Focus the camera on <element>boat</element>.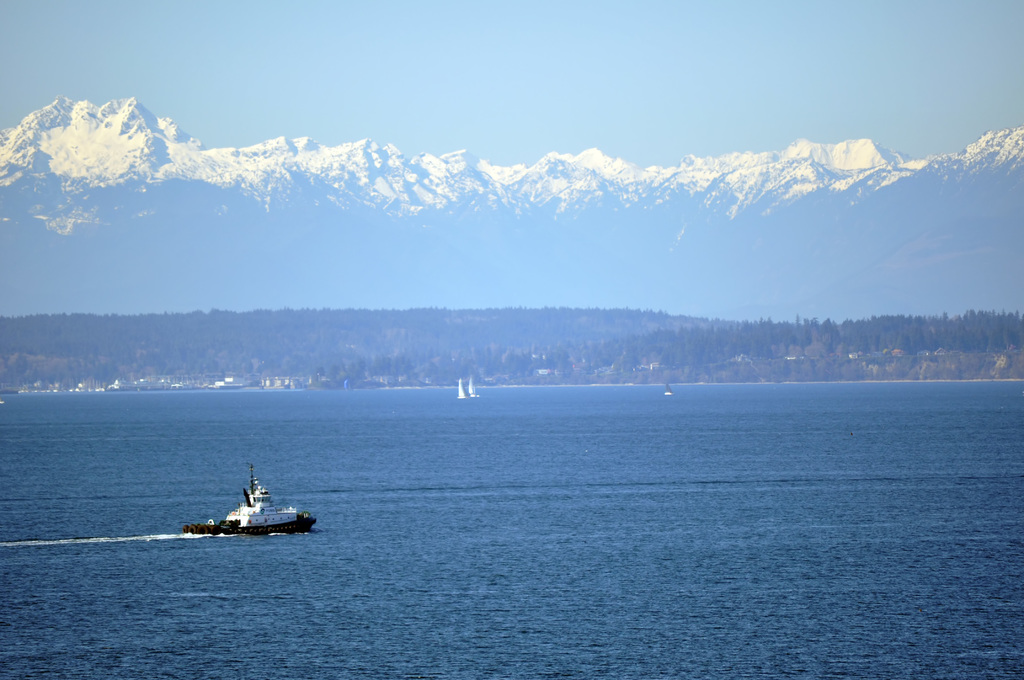
Focus region: x1=662 y1=378 x2=671 y2=398.
